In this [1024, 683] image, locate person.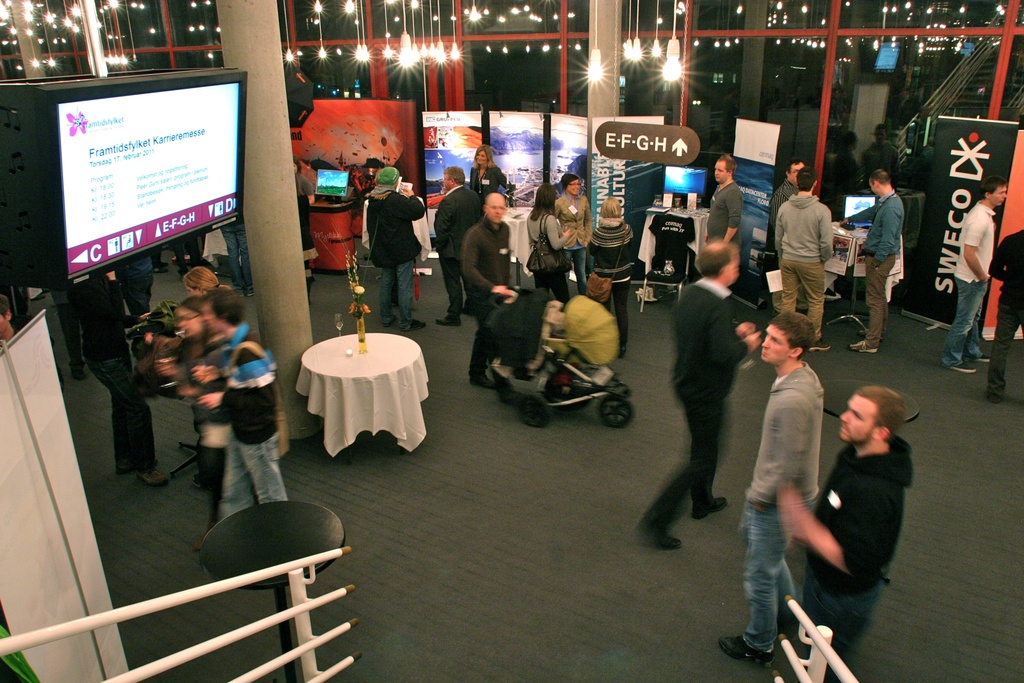
Bounding box: pyautogui.locateOnScreen(782, 158, 852, 361).
